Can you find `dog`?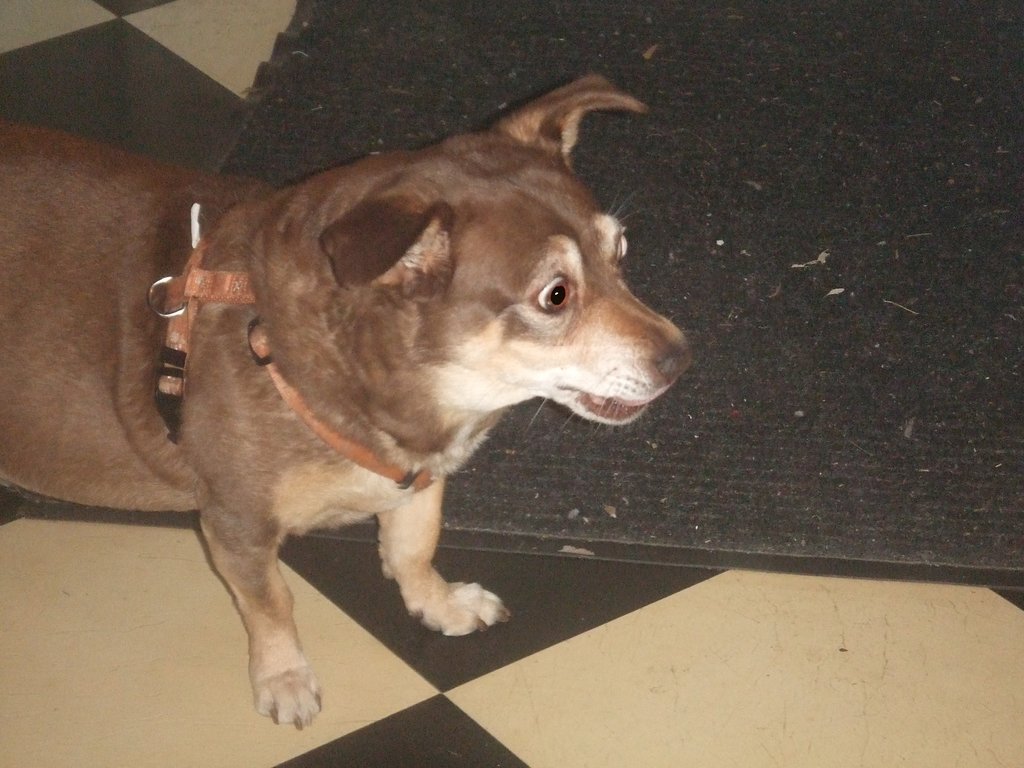
Yes, bounding box: <bbox>0, 69, 697, 730</bbox>.
